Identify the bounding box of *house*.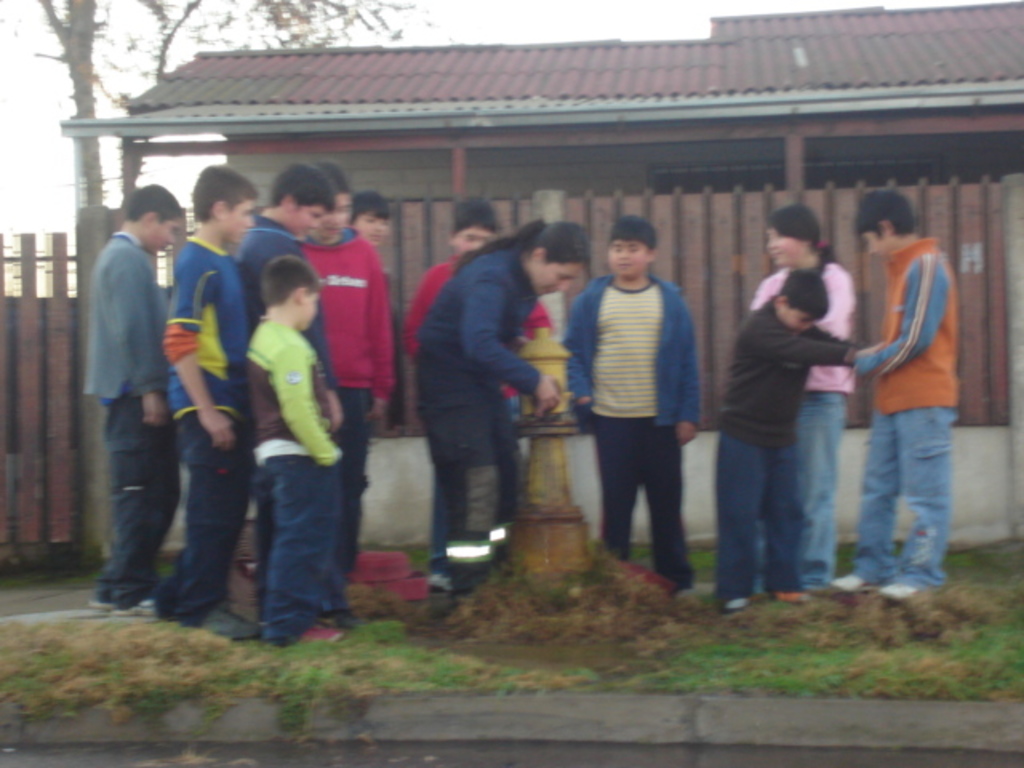
62,6,1022,554.
